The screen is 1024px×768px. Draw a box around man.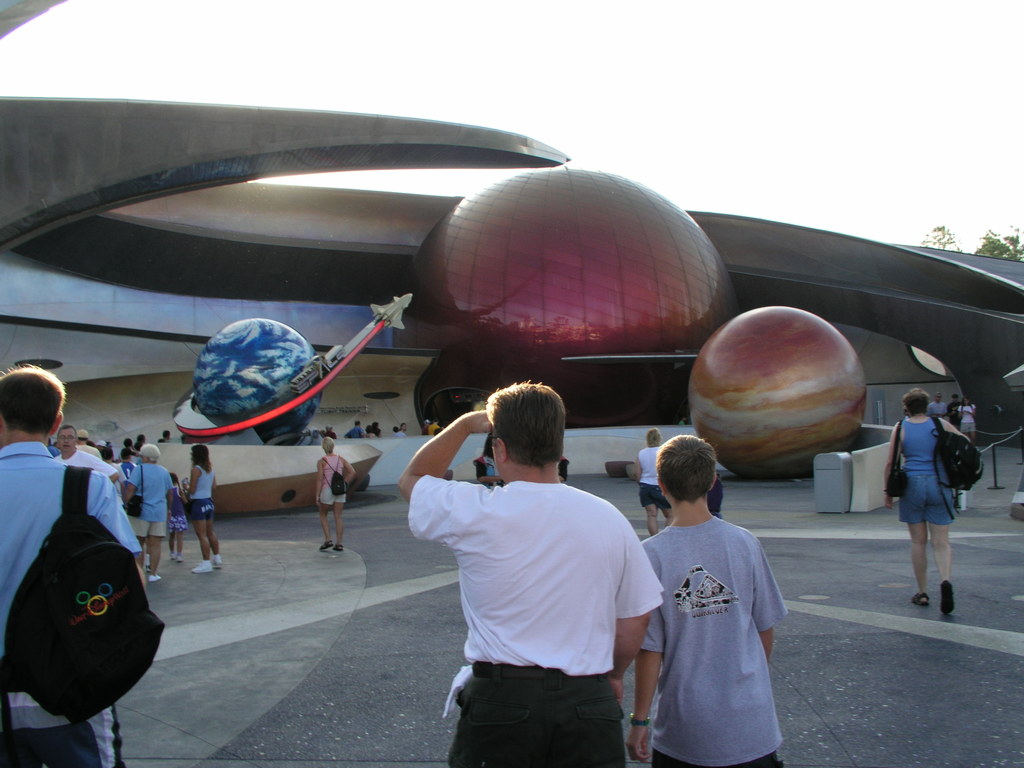
{"x1": 397, "y1": 384, "x2": 663, "y2": 767}.
